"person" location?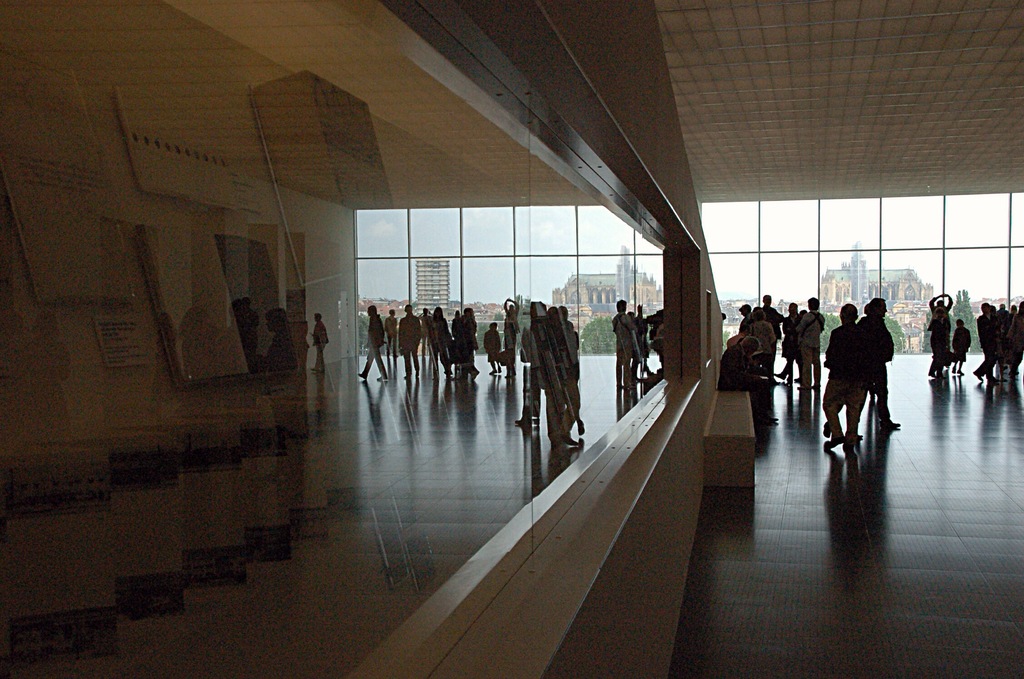
x1=607 y1=299 x2=630 y2=376
